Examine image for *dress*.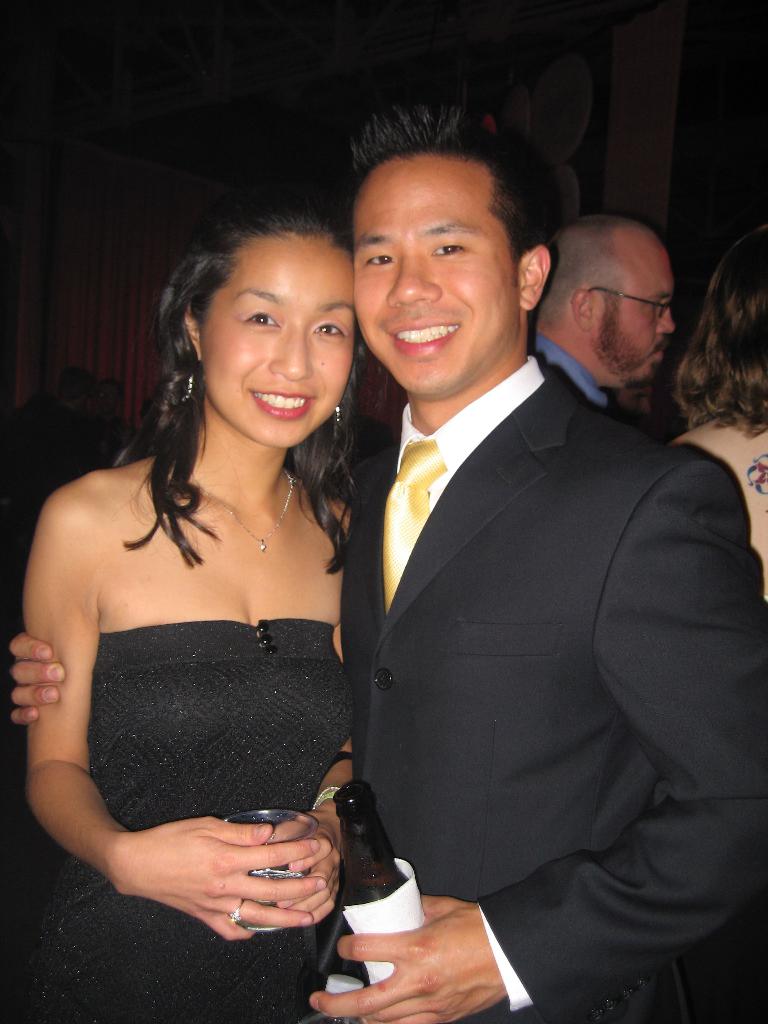
Examination result: pyautogui.locateOnScreen(25, 616, 357, 1023).
